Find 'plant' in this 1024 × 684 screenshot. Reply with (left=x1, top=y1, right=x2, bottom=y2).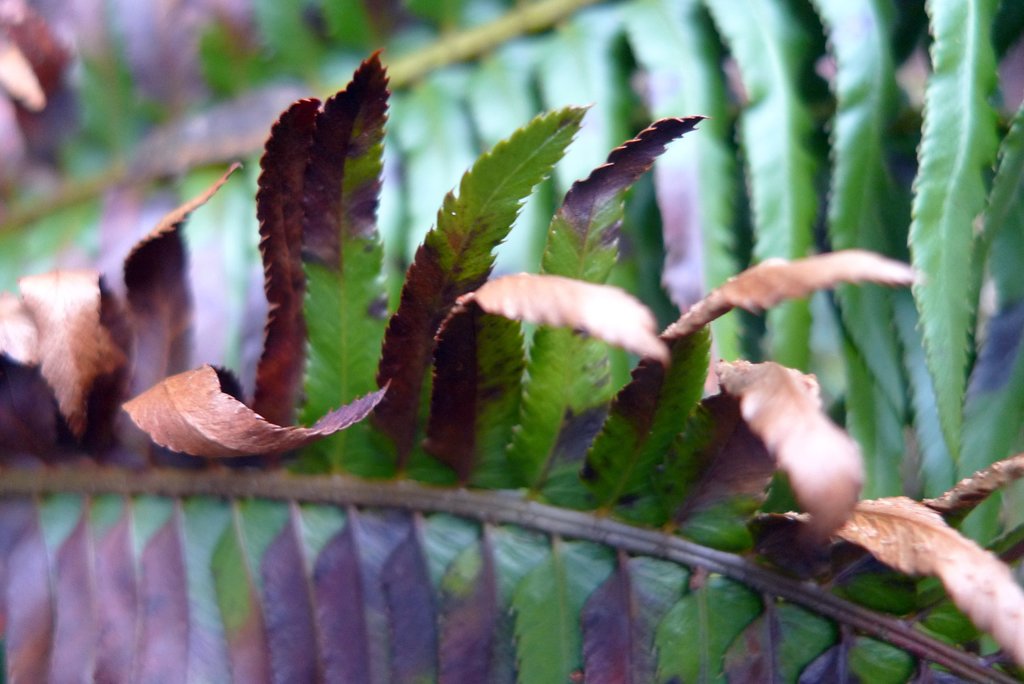
(left=0, top=13, right=978, bottom=649).
